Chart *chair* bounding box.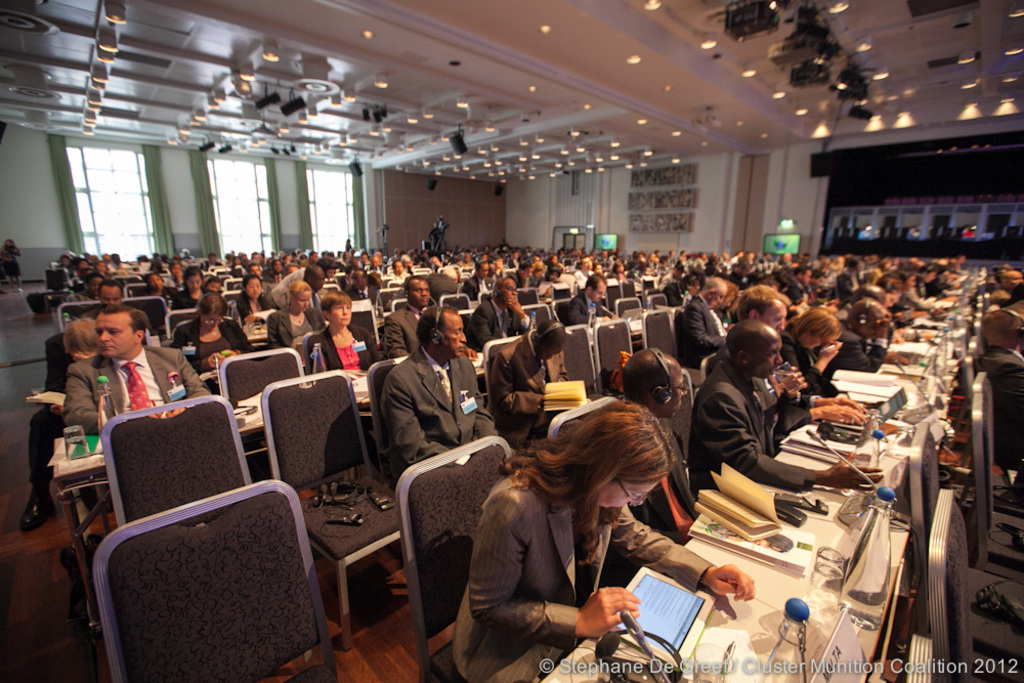
Charted: (x1=368, y1=288, x2=404, y2=309).
